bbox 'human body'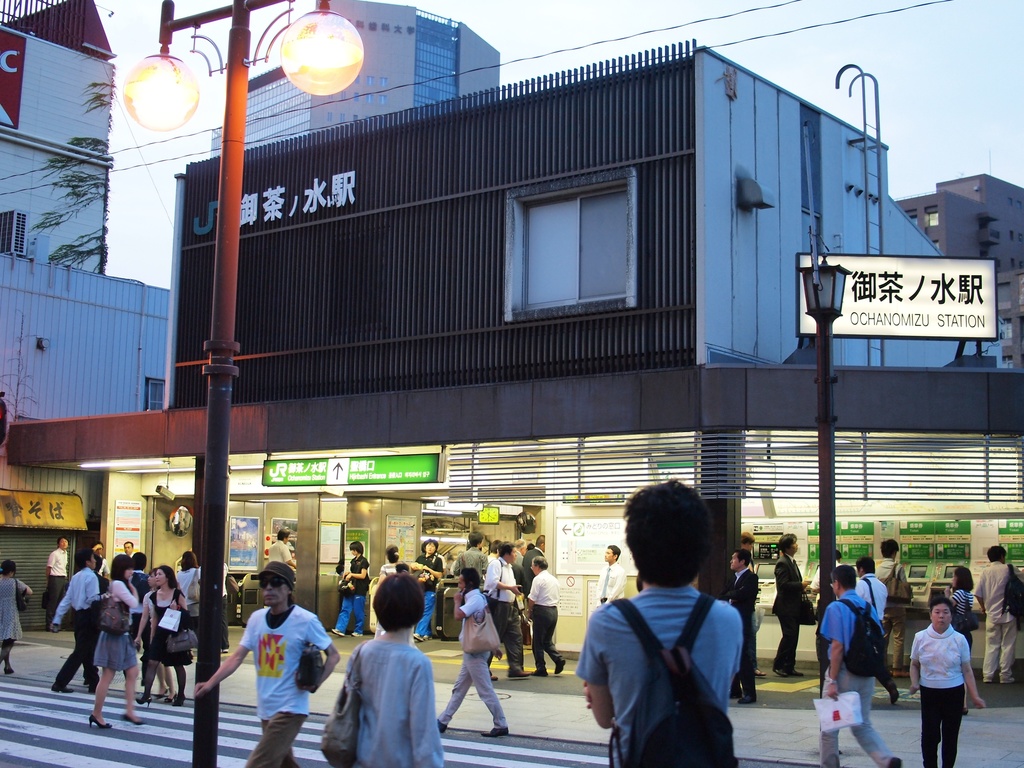
[left=49, top=547, right=77, bottom=630]
